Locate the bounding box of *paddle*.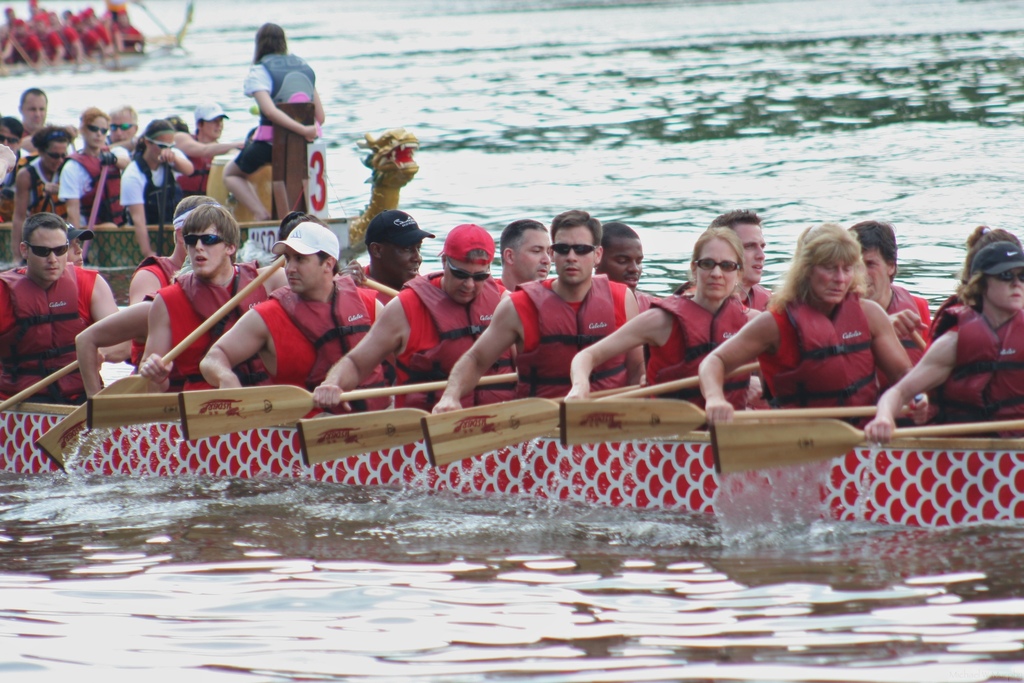
Bounding box: {"left": 297, "top": 388, "right": 643, "bottom": 468}.
